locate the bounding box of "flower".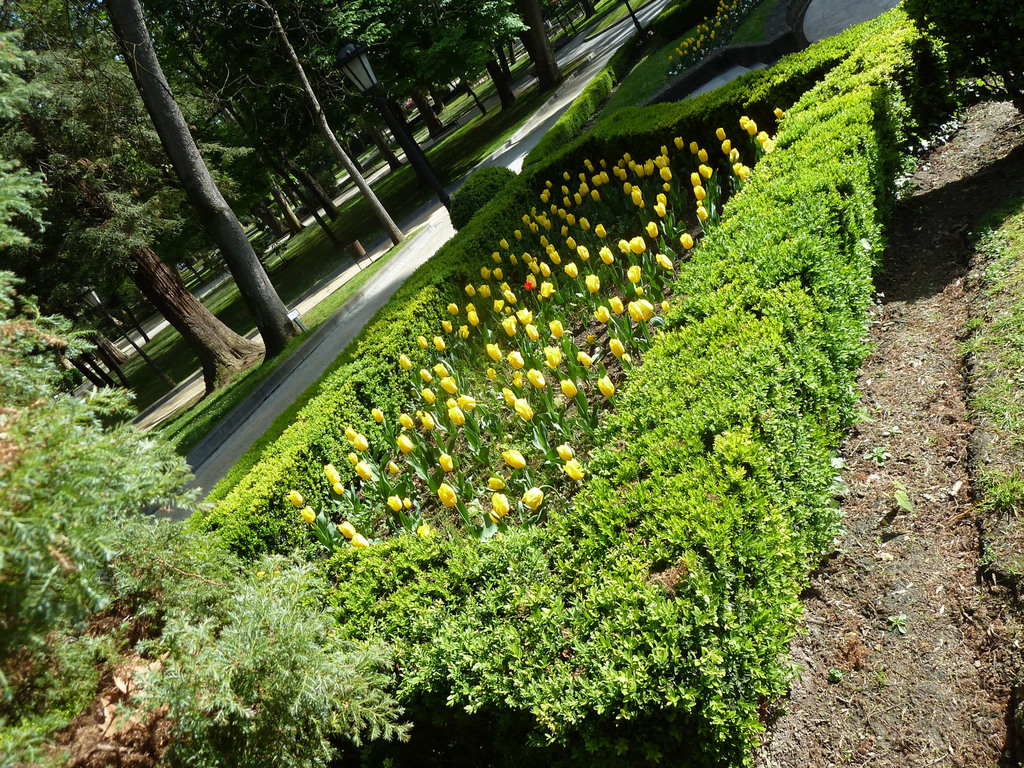
Bounding box: <region>440, 372, 459, 388</region>.
